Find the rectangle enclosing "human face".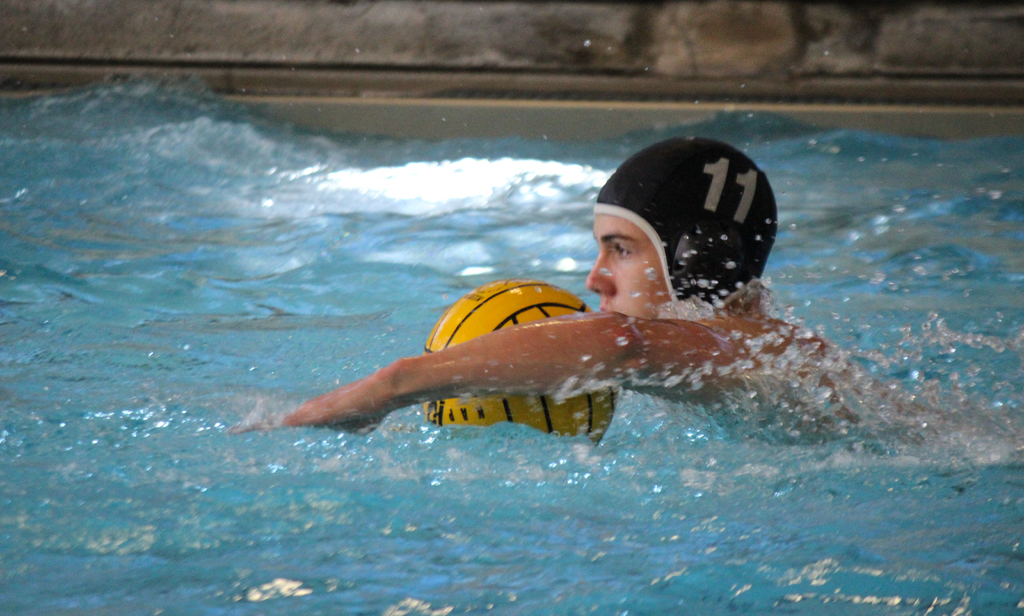
x1=586, y1=214, x2=668, y2=319.
